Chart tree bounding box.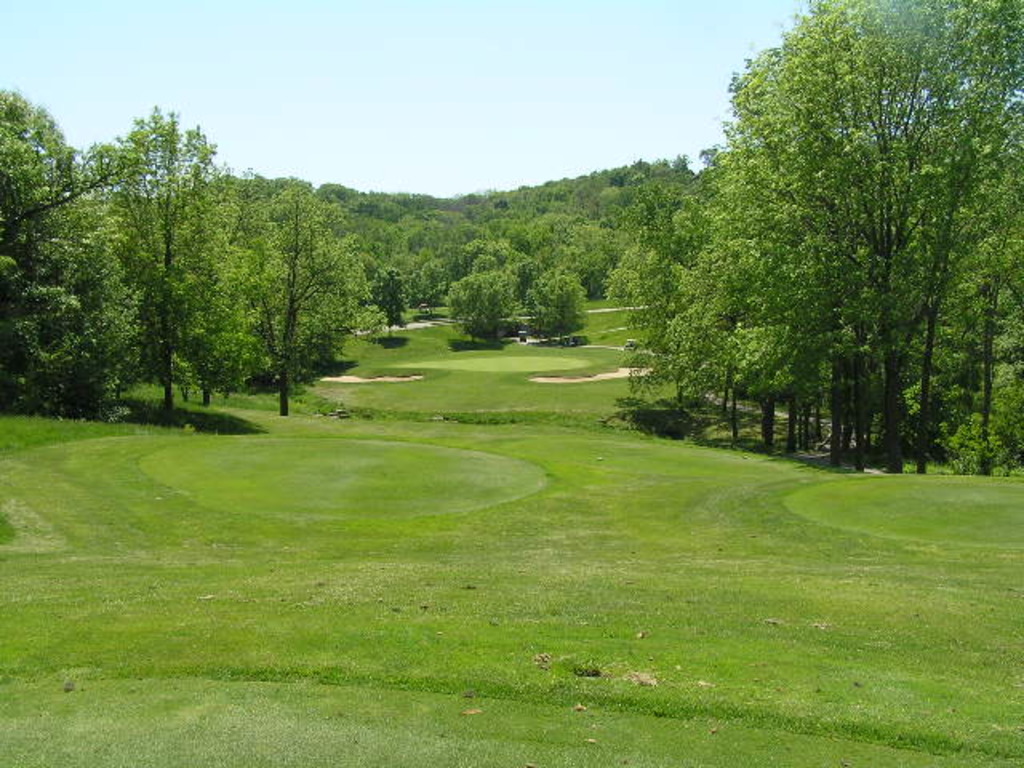
Charted: x1=448, y1=266, x2=512, y2=344.
